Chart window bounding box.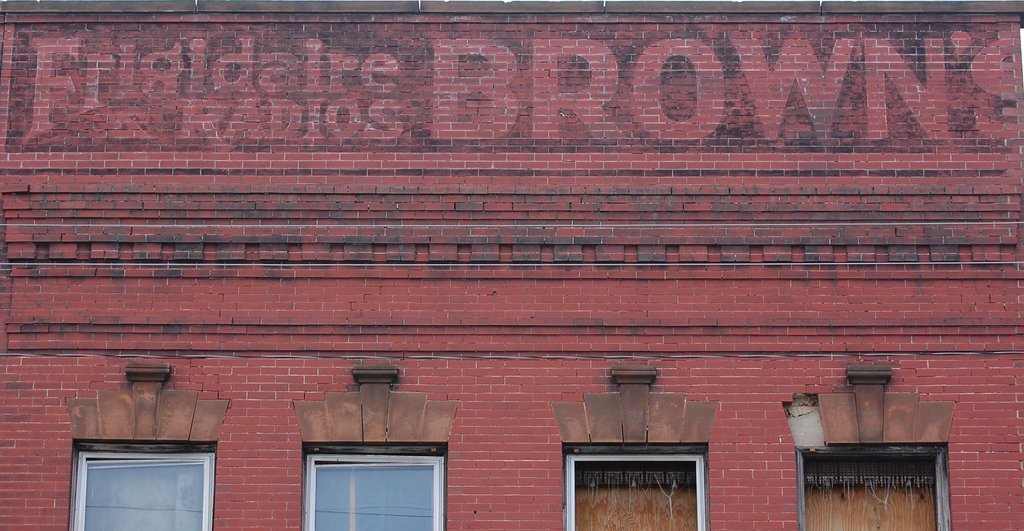
Charted: x1=795 y1=446 x2=952 y2=530.
